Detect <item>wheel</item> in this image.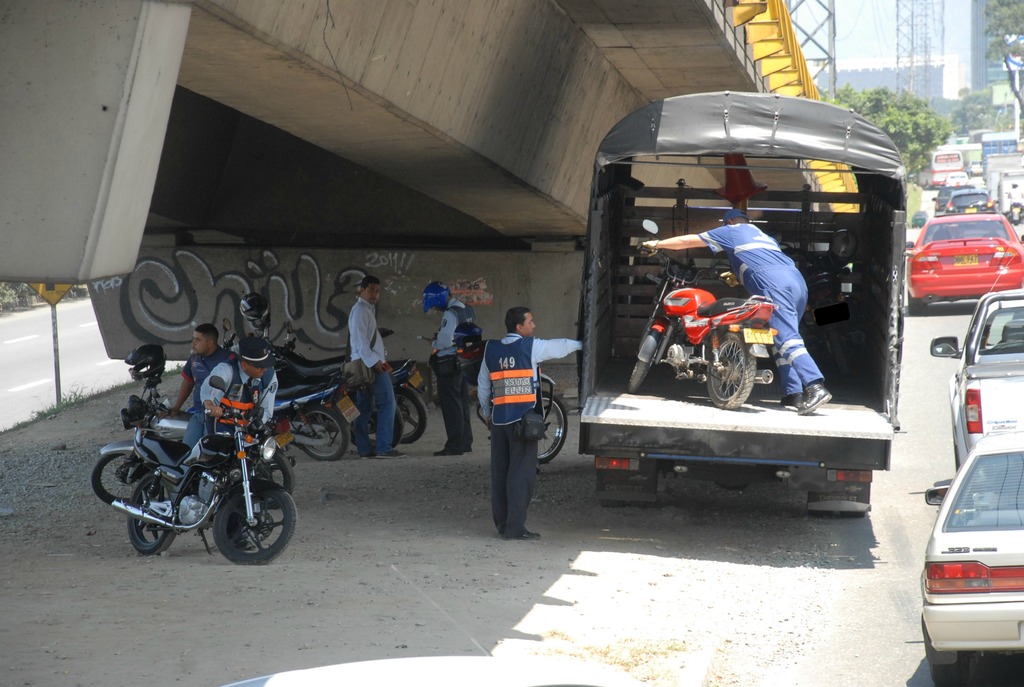
Detection: detection(265, 452, 296, 510).
